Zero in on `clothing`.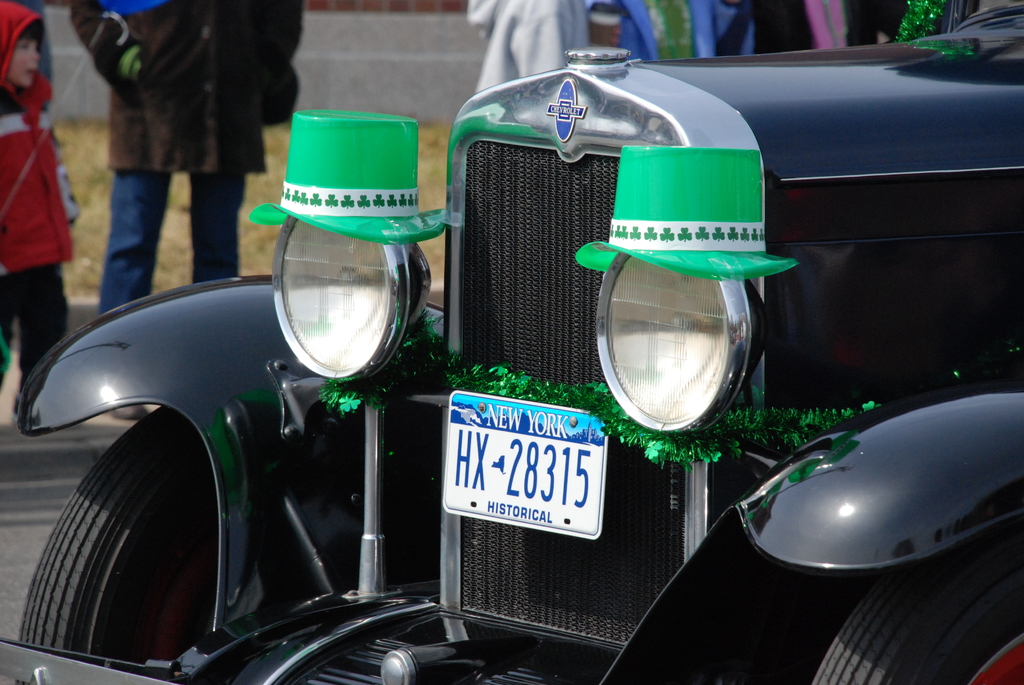
Zeroed in: [0, 0, 66, 374].
